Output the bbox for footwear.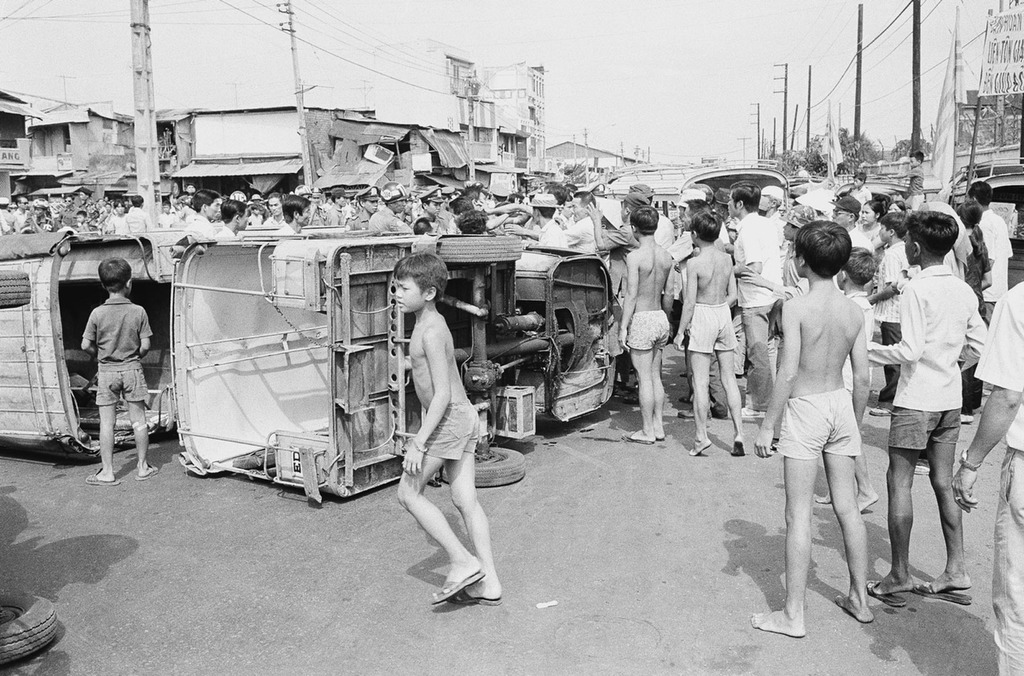
x1=867 y1=577 x2=904 y2=608.
